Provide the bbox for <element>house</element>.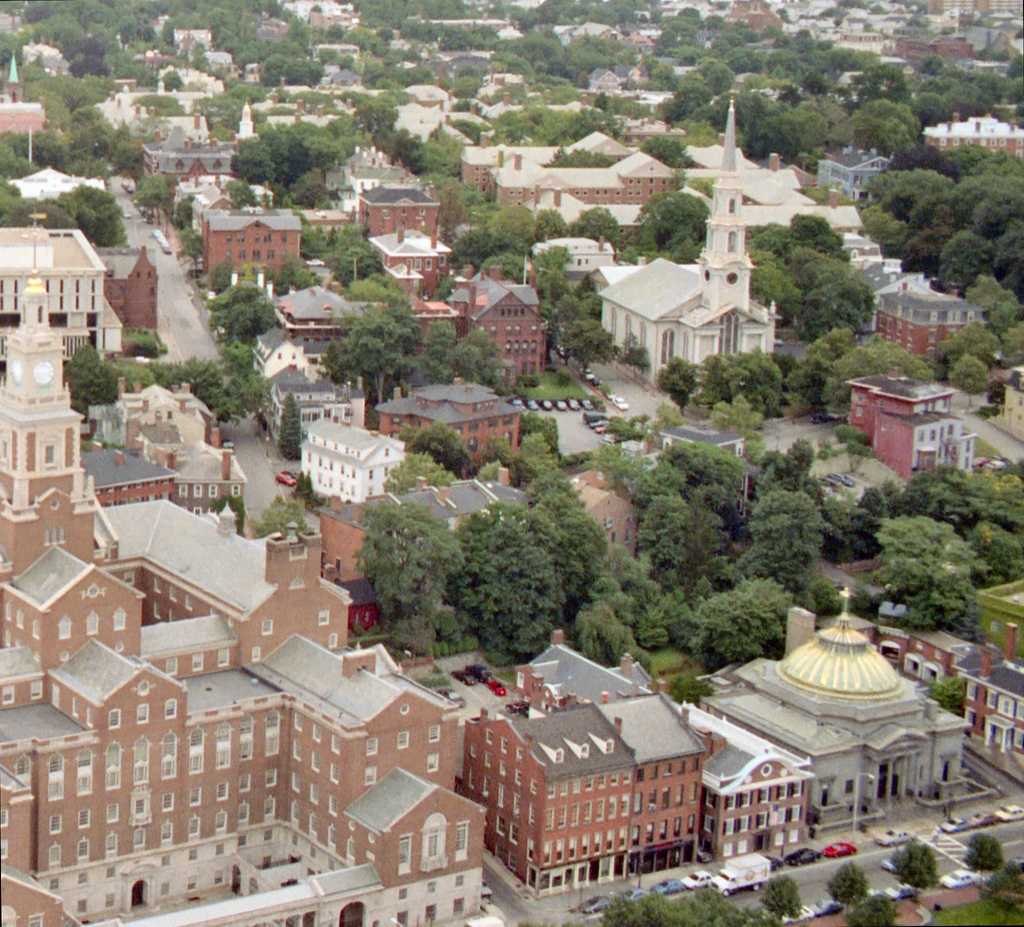
150:65:223:106.
